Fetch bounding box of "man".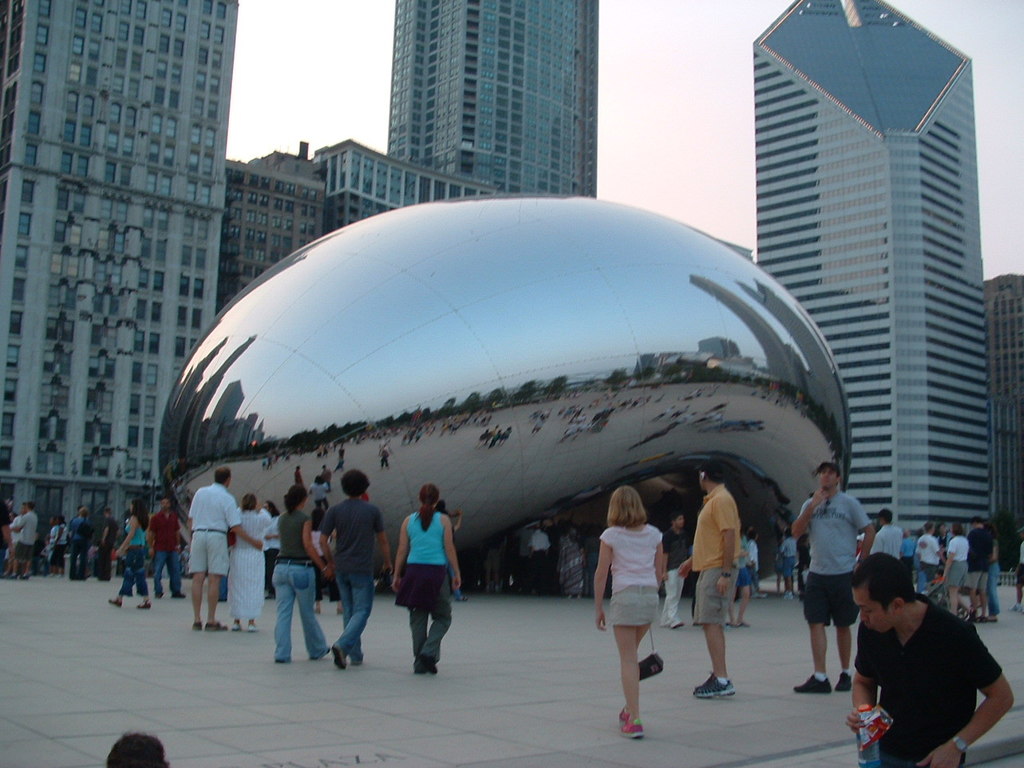
Bbox: 150 498 184 598.
